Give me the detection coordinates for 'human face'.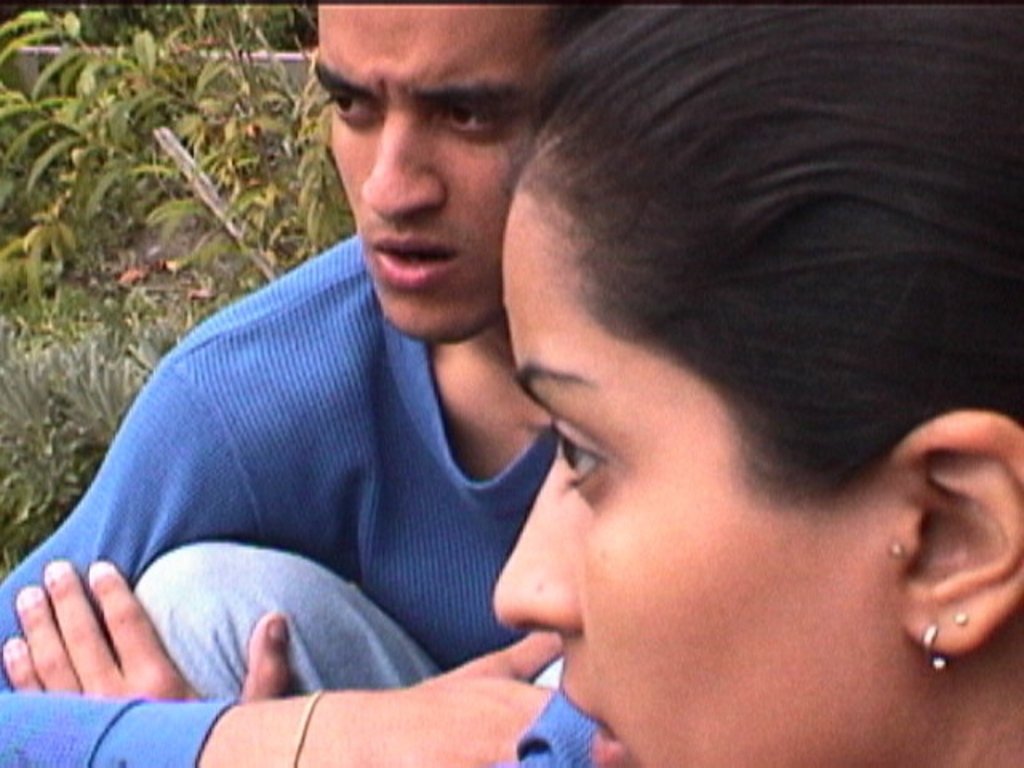
box(320, 0, 558, 347).
